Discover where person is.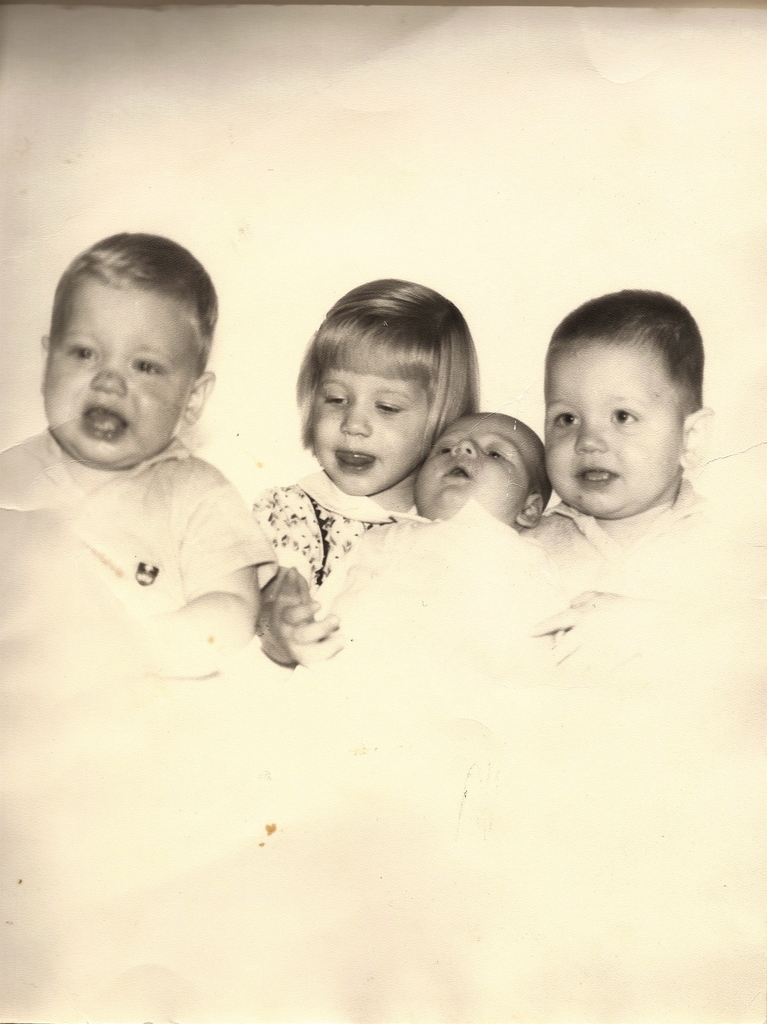
Discovered at (321,407,558,603).
